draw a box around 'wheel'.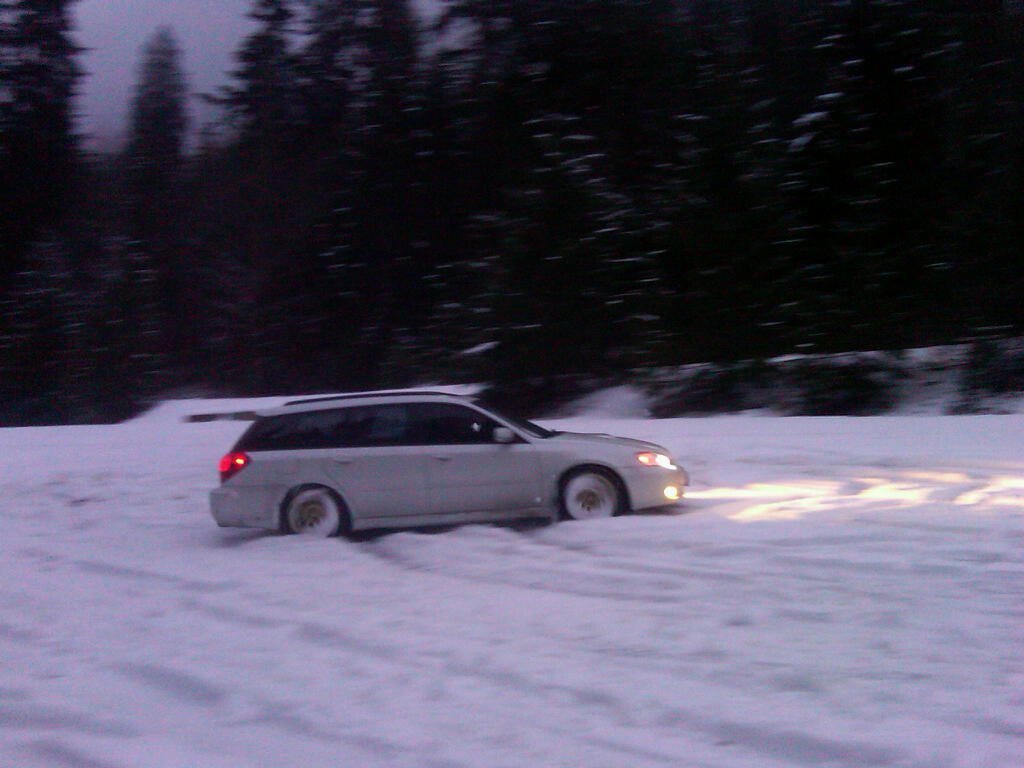
detection(544, 466, 634, 530).
